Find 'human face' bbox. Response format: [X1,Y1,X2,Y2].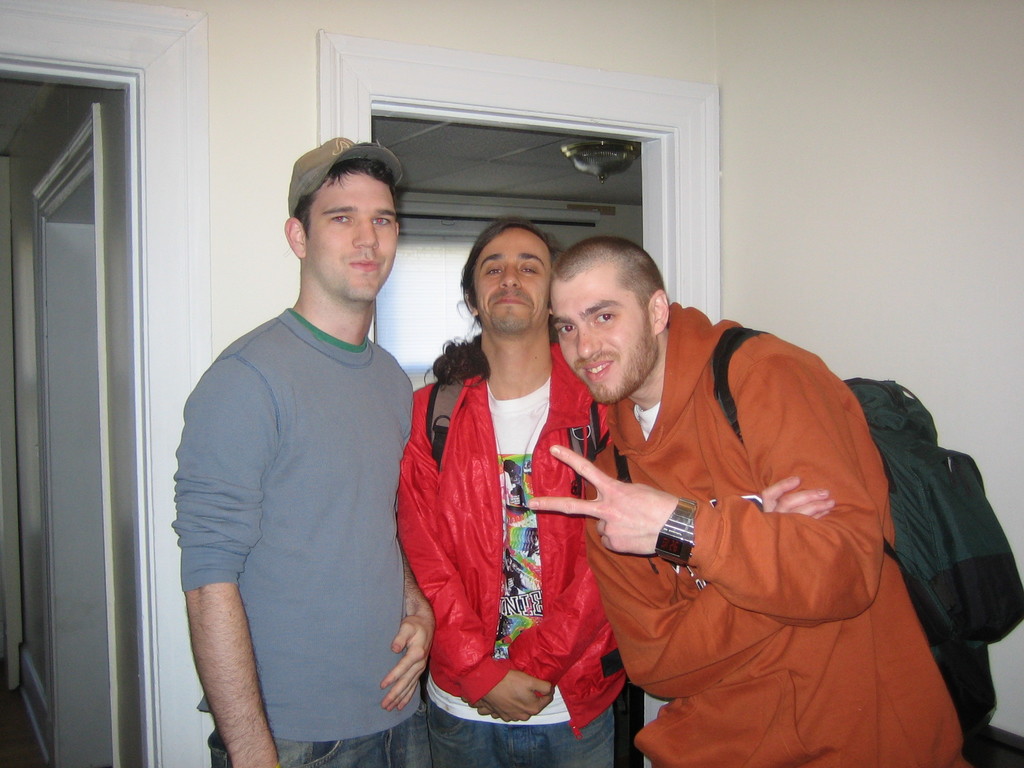
[545,267,653,407].
